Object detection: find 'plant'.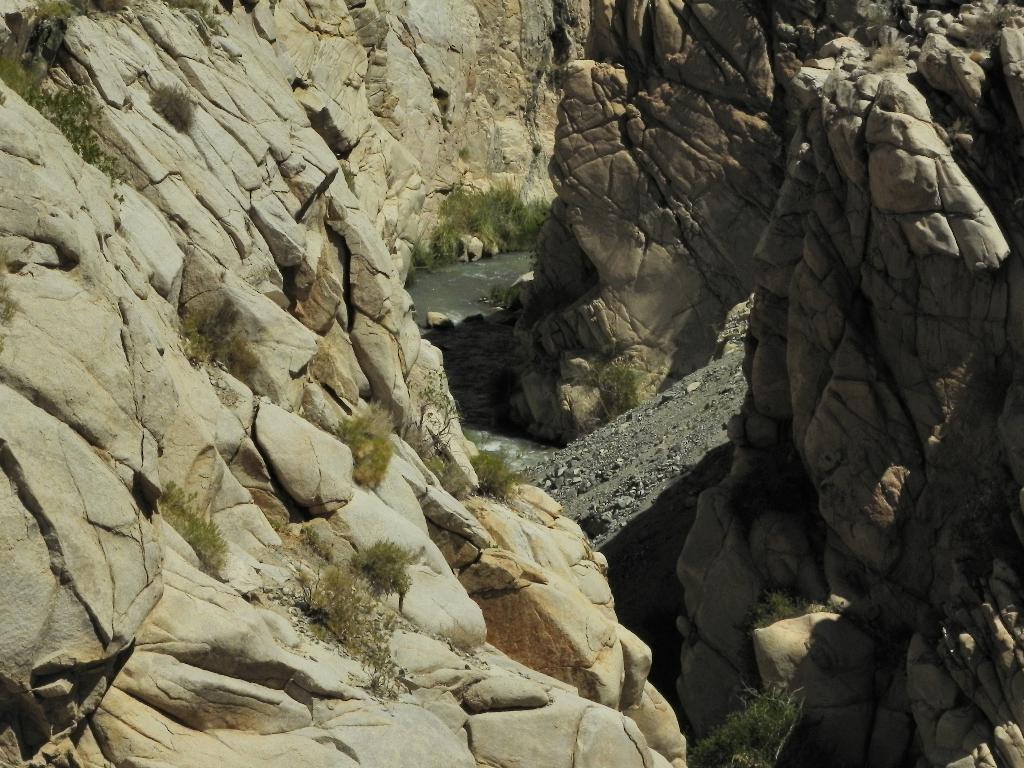
crop(566, 371, 594, 389).
